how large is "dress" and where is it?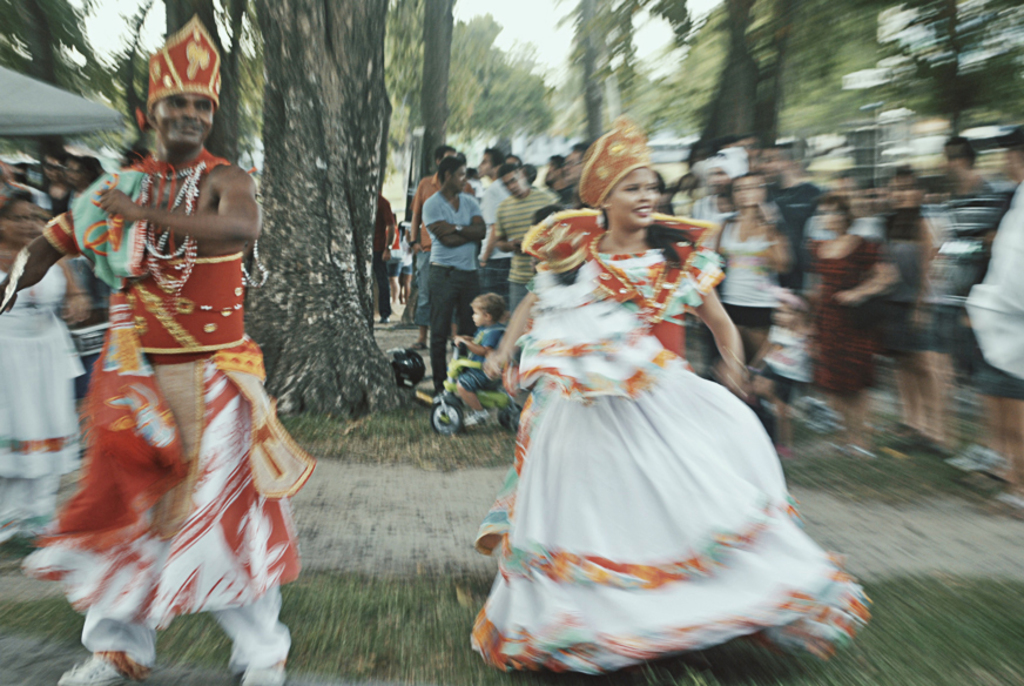
Bounding box: (x1=718, y1=217, x2=772, y2=332).
